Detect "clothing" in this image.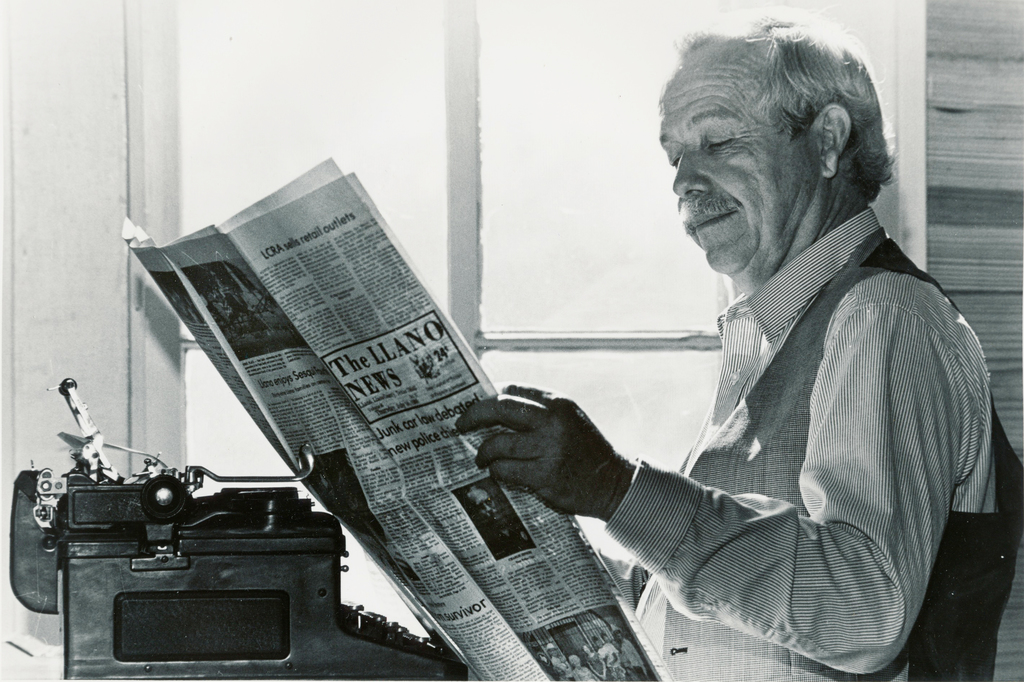
Detection: {"x1": 601, "y1": 200, "x2": 1023, "y2": 681}.
